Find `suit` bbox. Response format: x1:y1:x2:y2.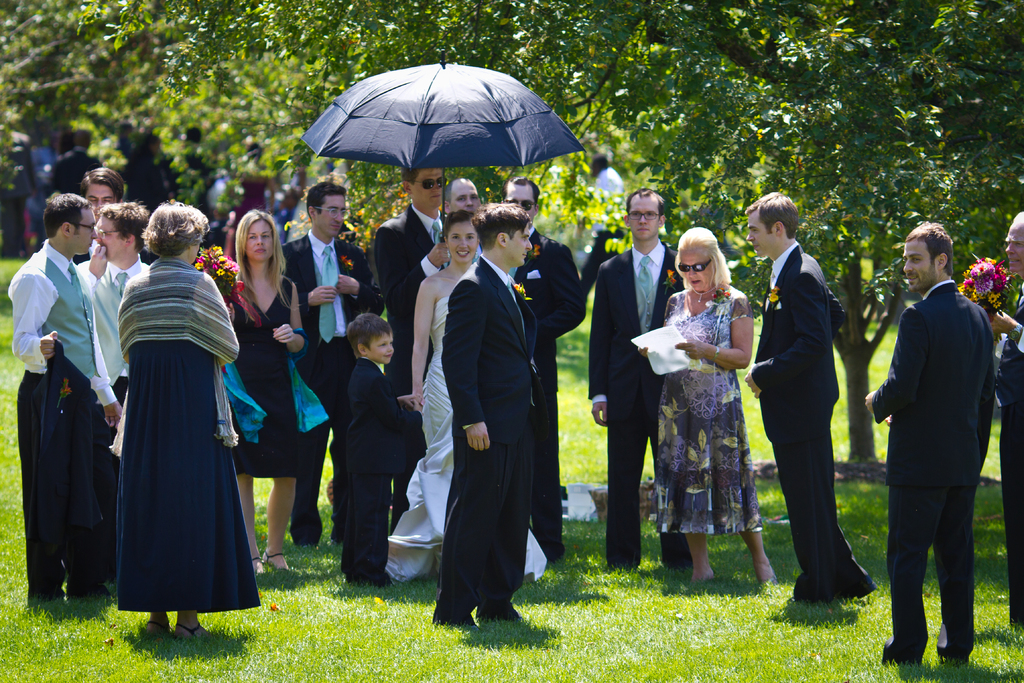
283:226:387:545.
